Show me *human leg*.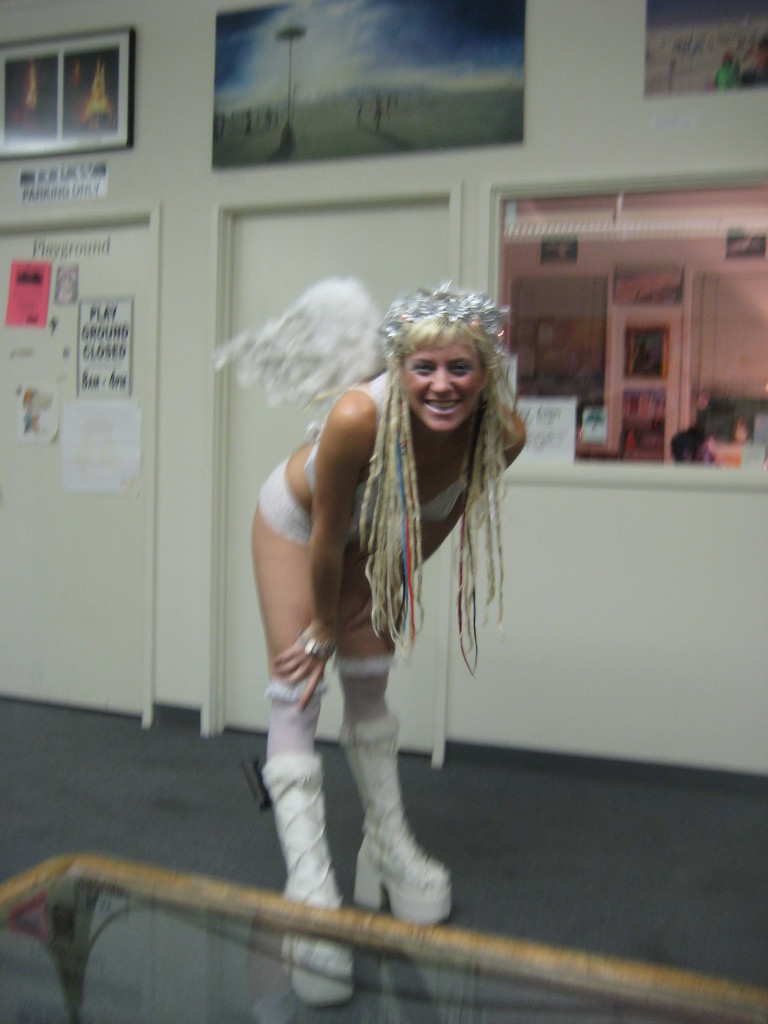
*human leg* is here: [263,503,344,1002].
